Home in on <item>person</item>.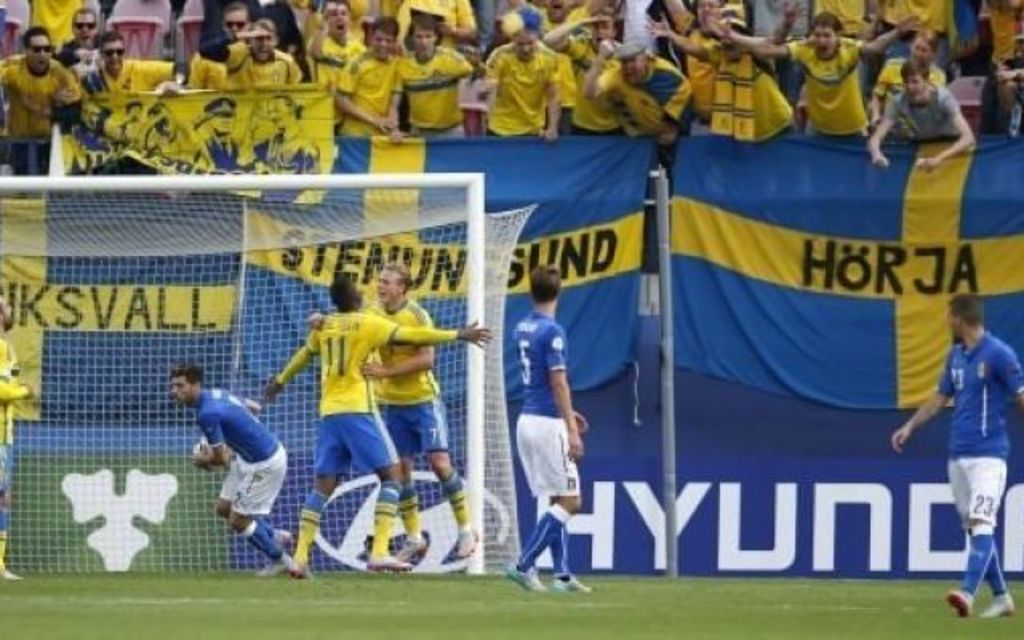
Homed in at 502, 266, 589, 597.
